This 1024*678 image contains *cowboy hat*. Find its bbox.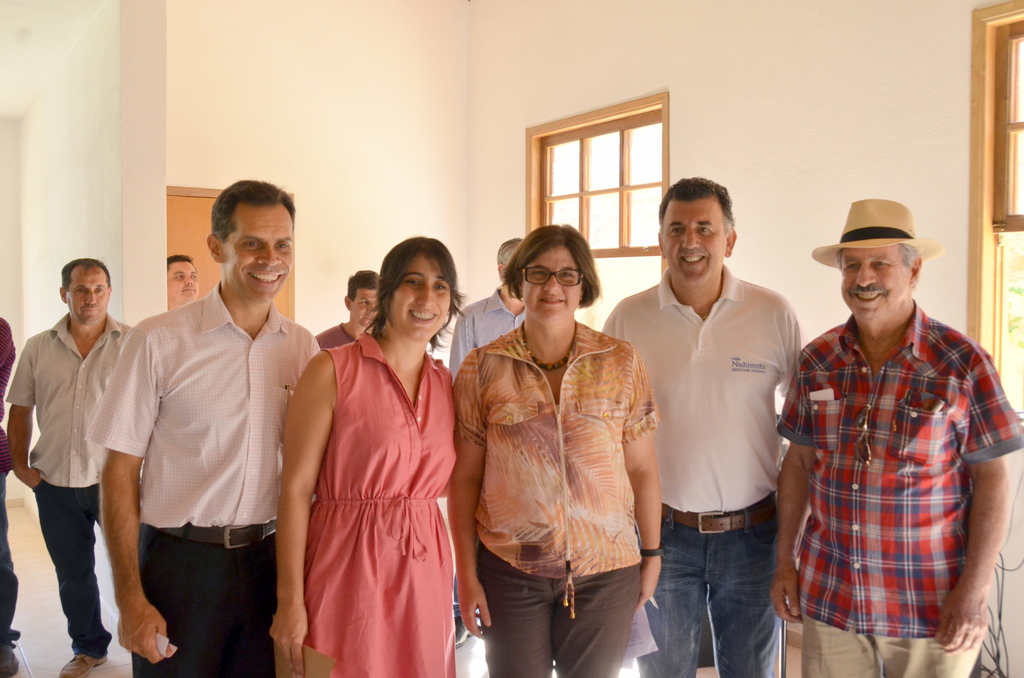
l=806, t=192, r=938, b=262.
